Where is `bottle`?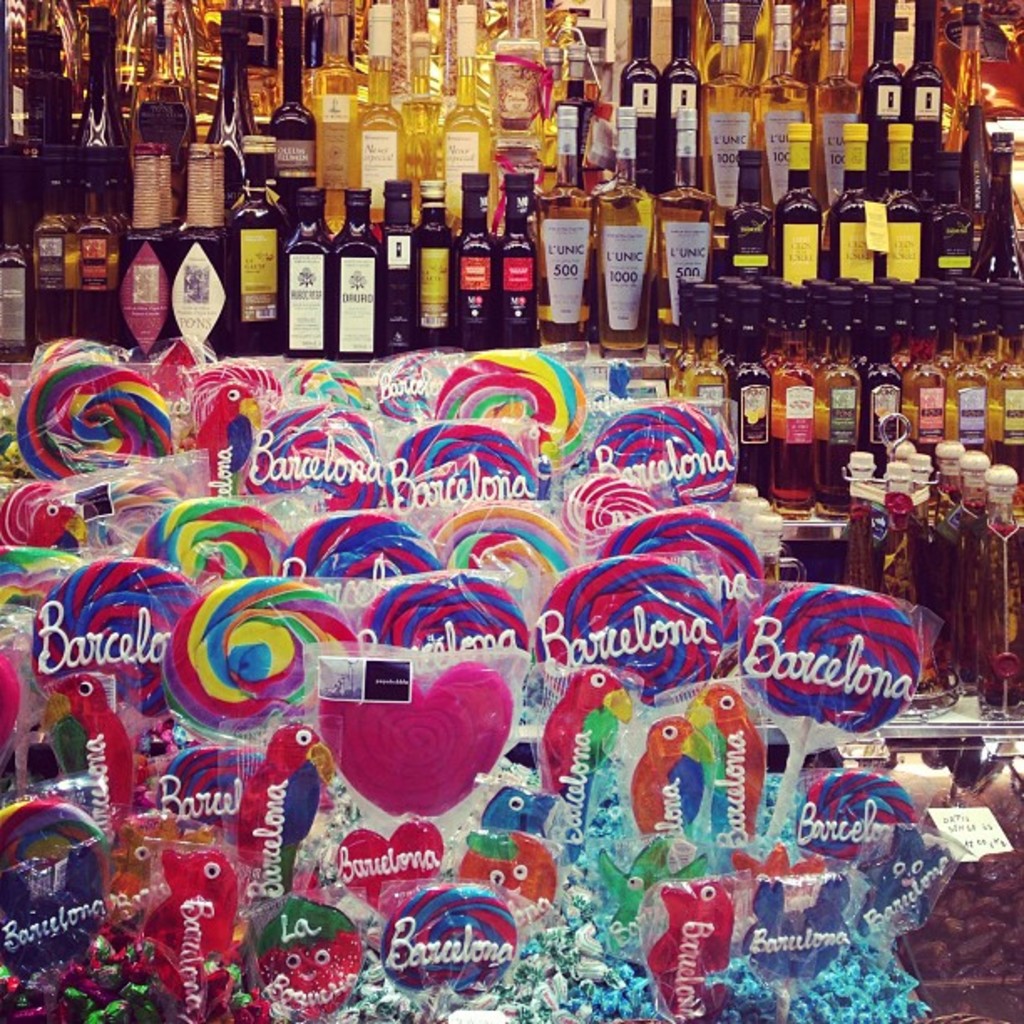
x1=494, y1=0, x2=542, y2=131.
